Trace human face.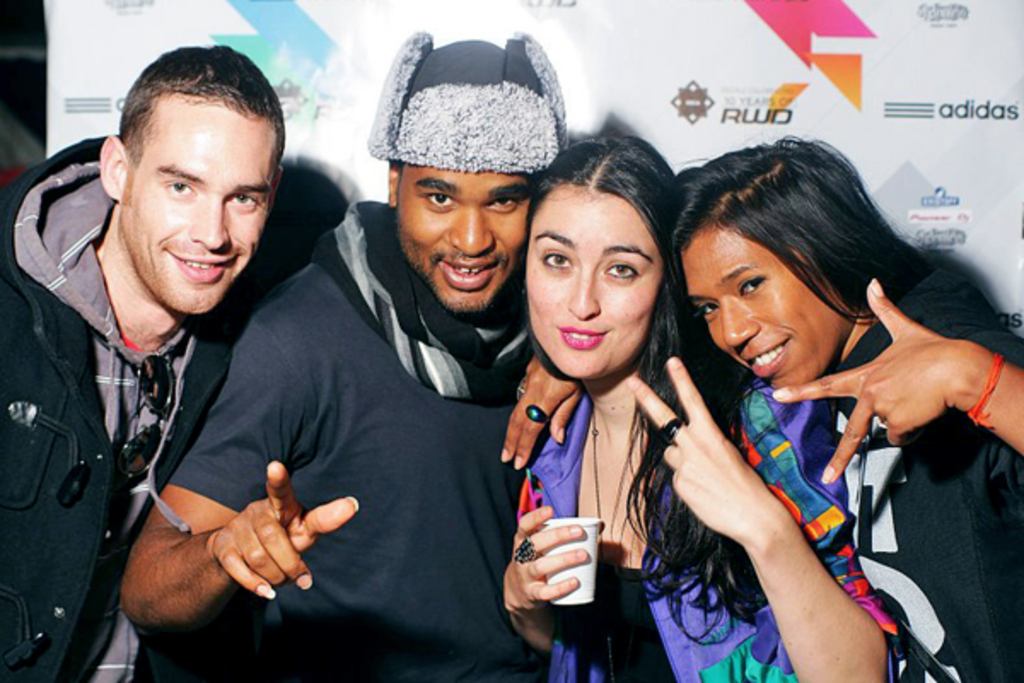
Traced to Rect(519, 176, 659, 388).
